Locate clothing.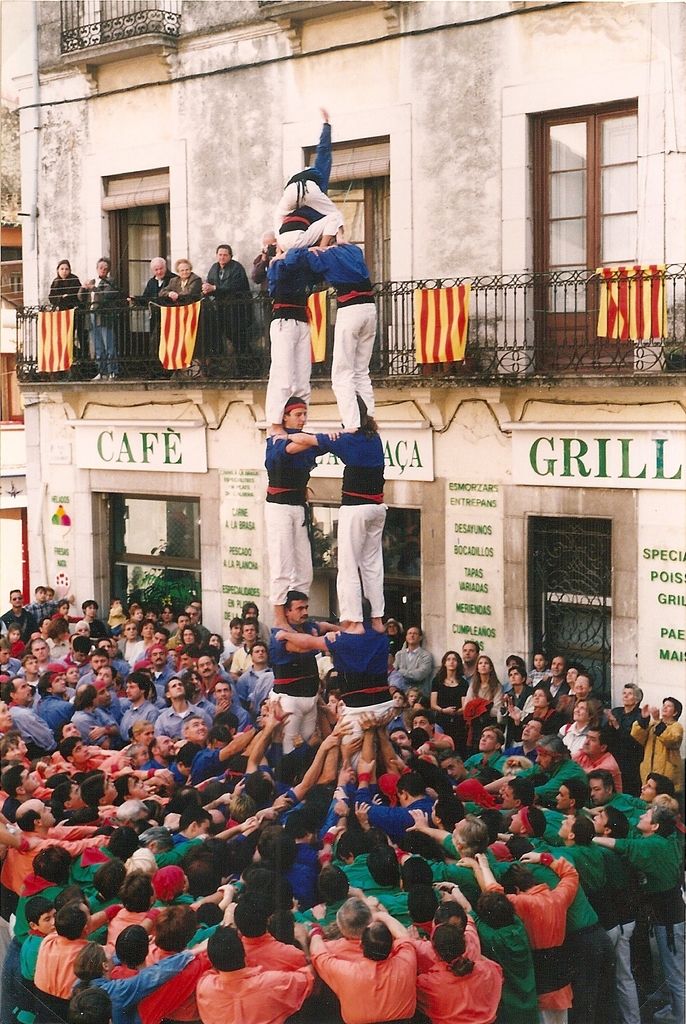
Bounding box: select_region(51, 271, 88, 358).
